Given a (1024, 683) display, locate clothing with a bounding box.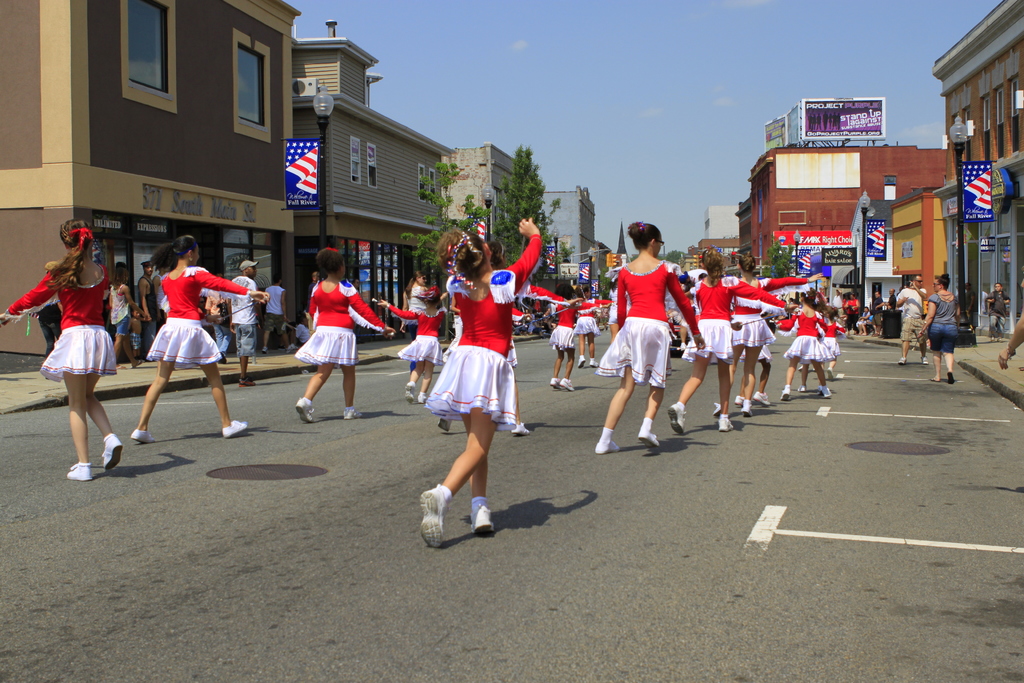
Located: 296/276/385/367.
